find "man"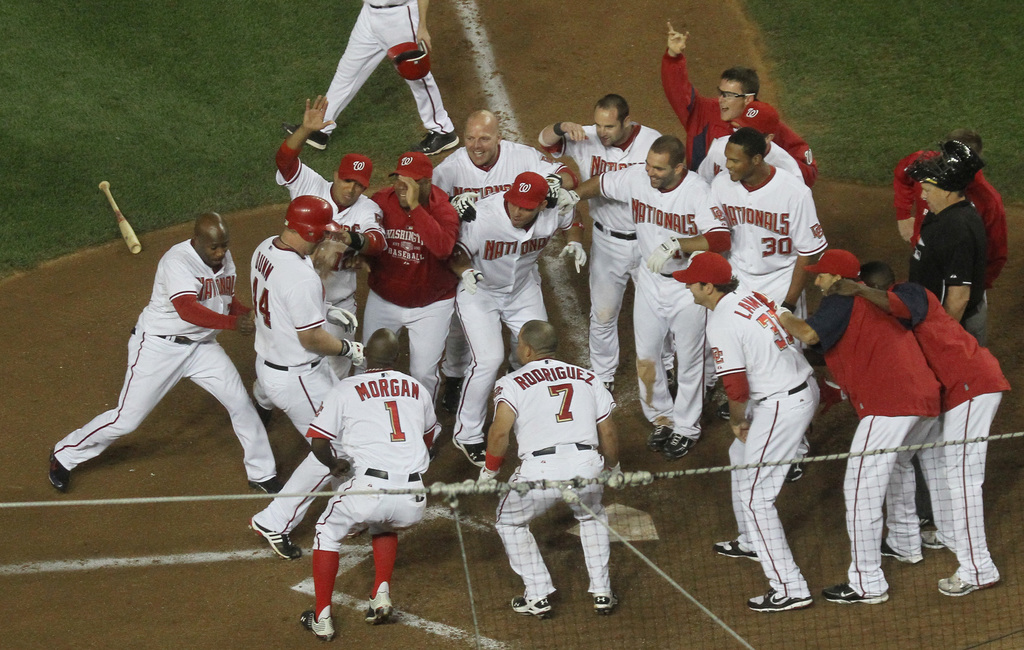
BBox(279, 0, 456, 158)
